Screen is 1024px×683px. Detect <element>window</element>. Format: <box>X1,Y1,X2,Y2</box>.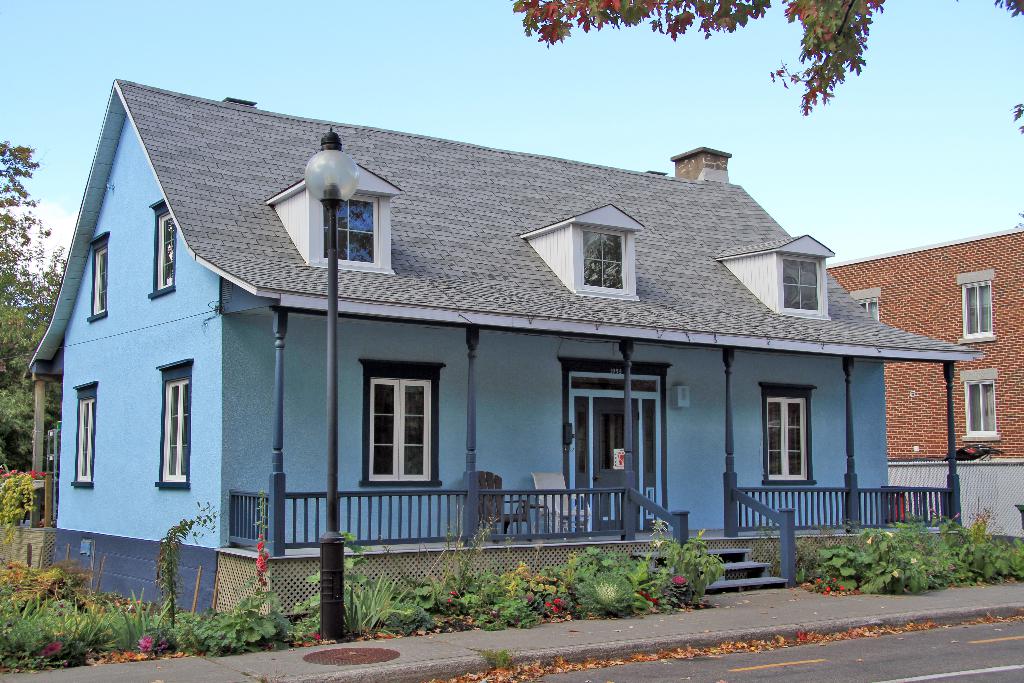
<box>579,226,624,293</box>.
